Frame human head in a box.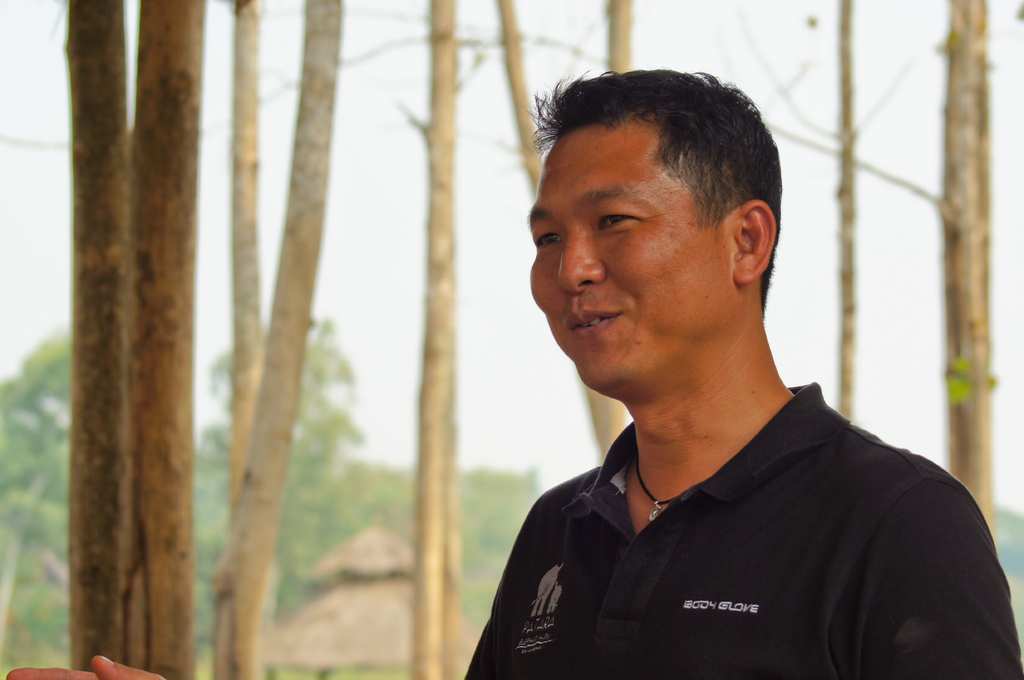
527/58/800/376.
